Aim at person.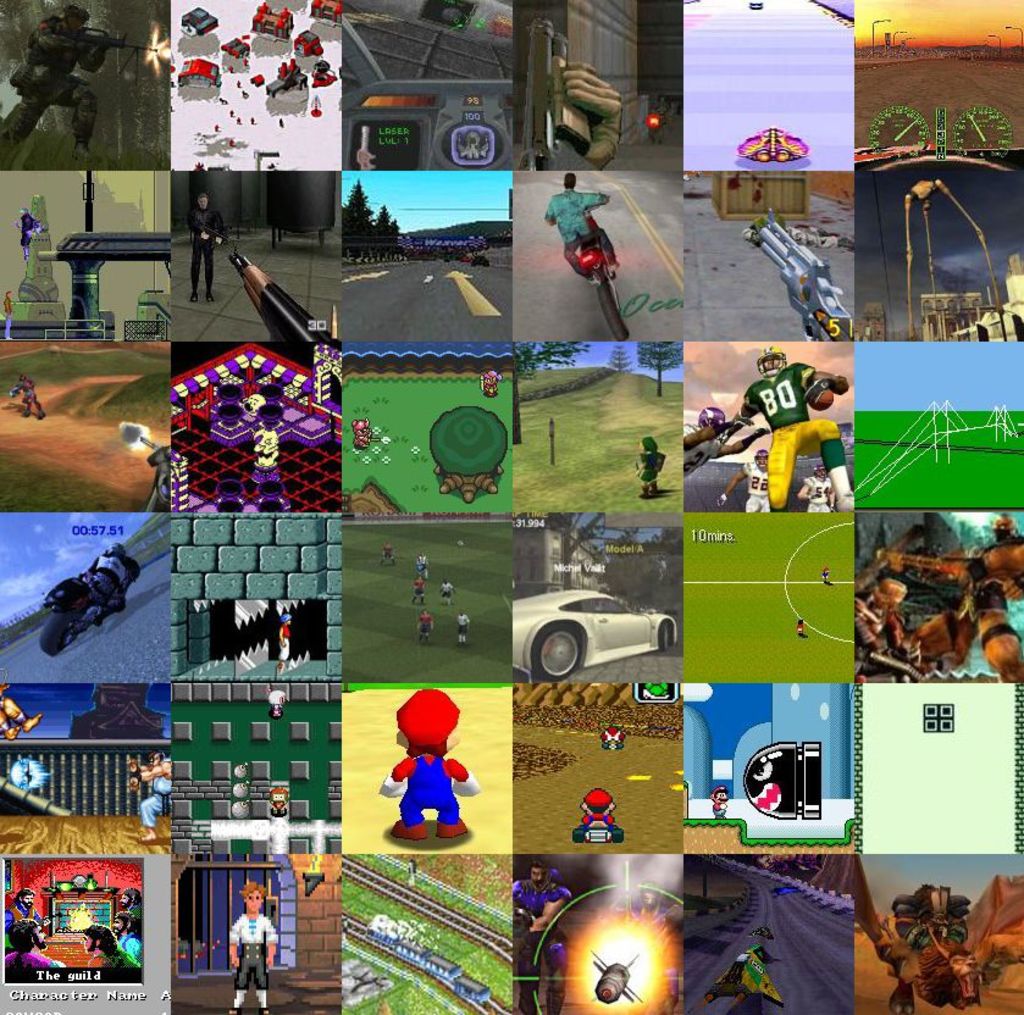
Aimed at left=409, top=549, right=430, bottom=576.
